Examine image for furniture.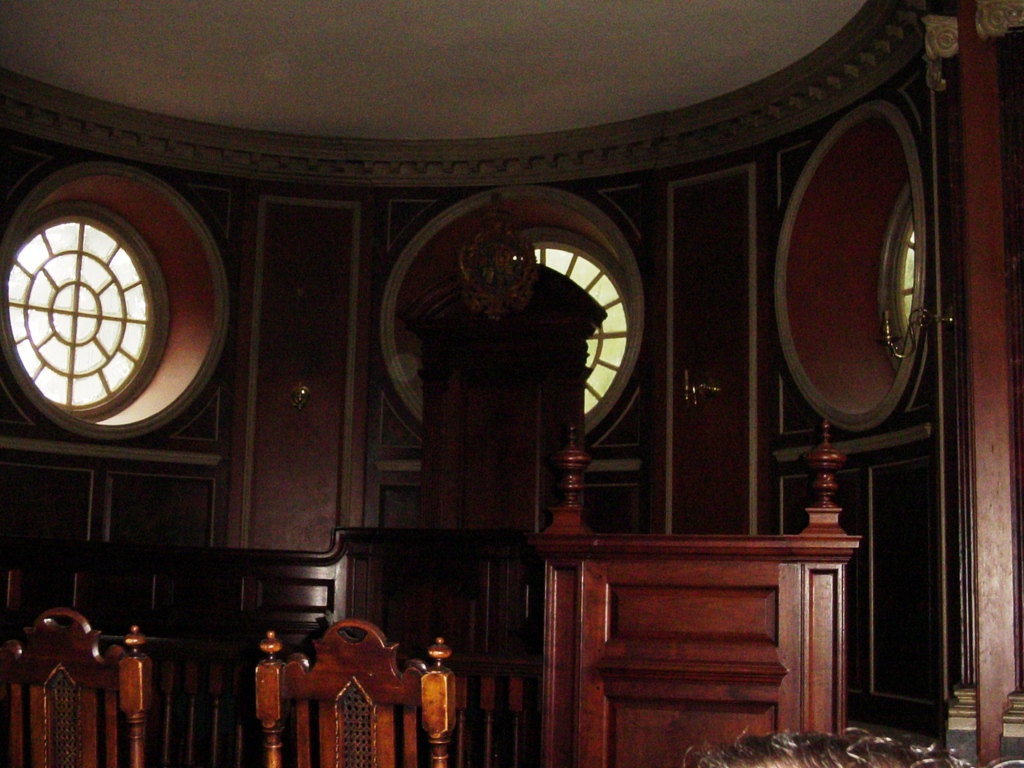
Examination result: detection(0, 609, 152, 767).
